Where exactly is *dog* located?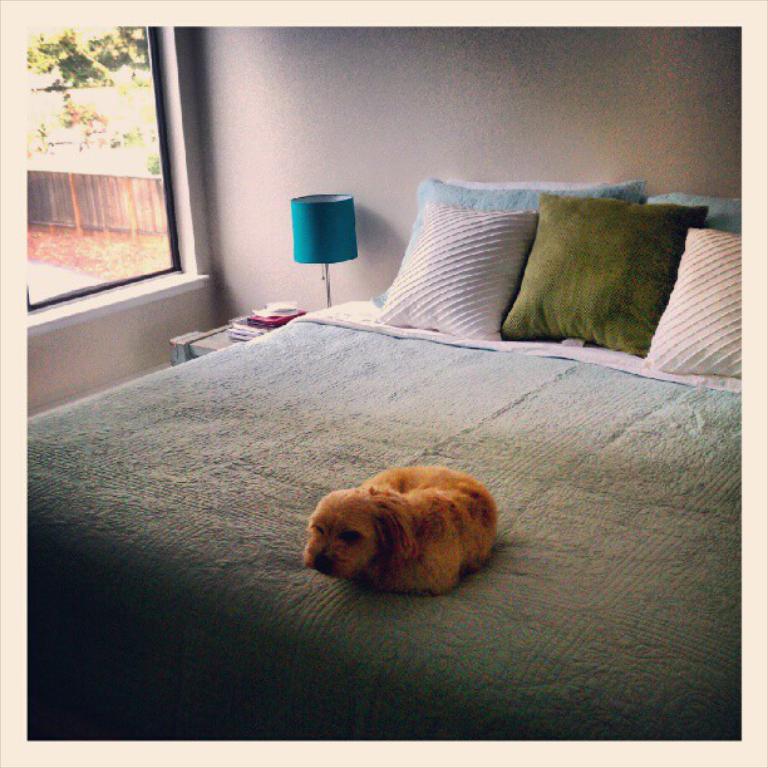
Its bounding box is rect(299, 462, 503, 600).
